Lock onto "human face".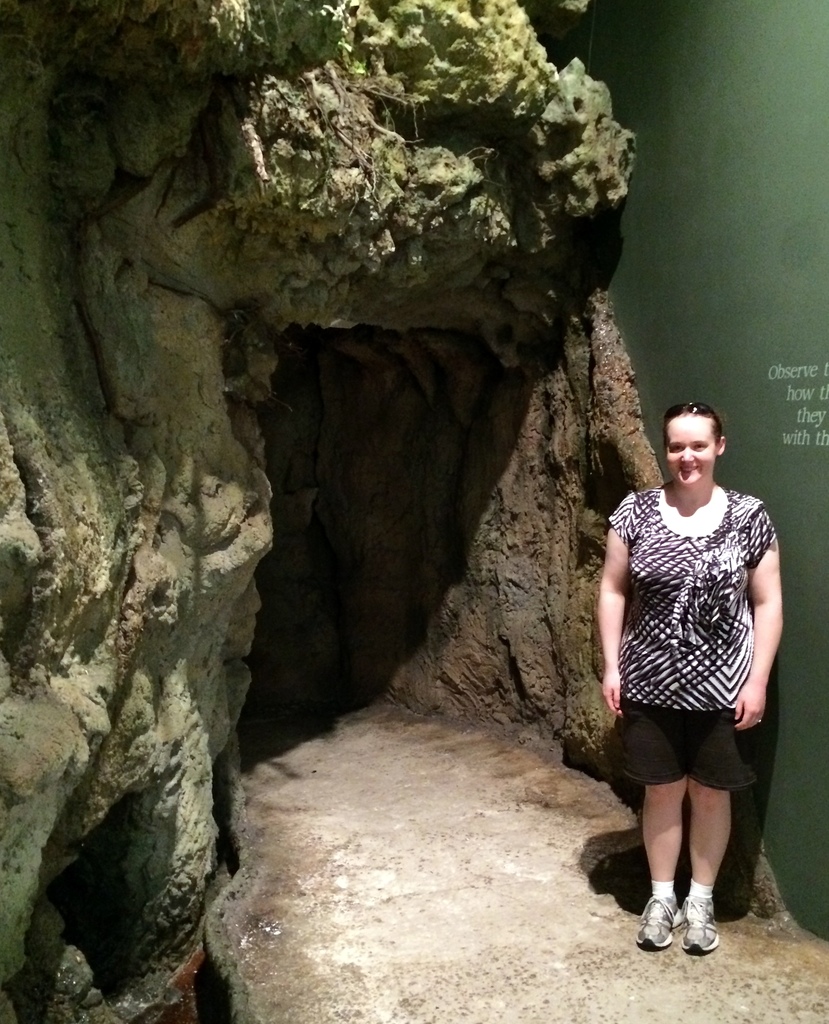
Locked: x1=661, y1=412, x2=722, y2=489.
